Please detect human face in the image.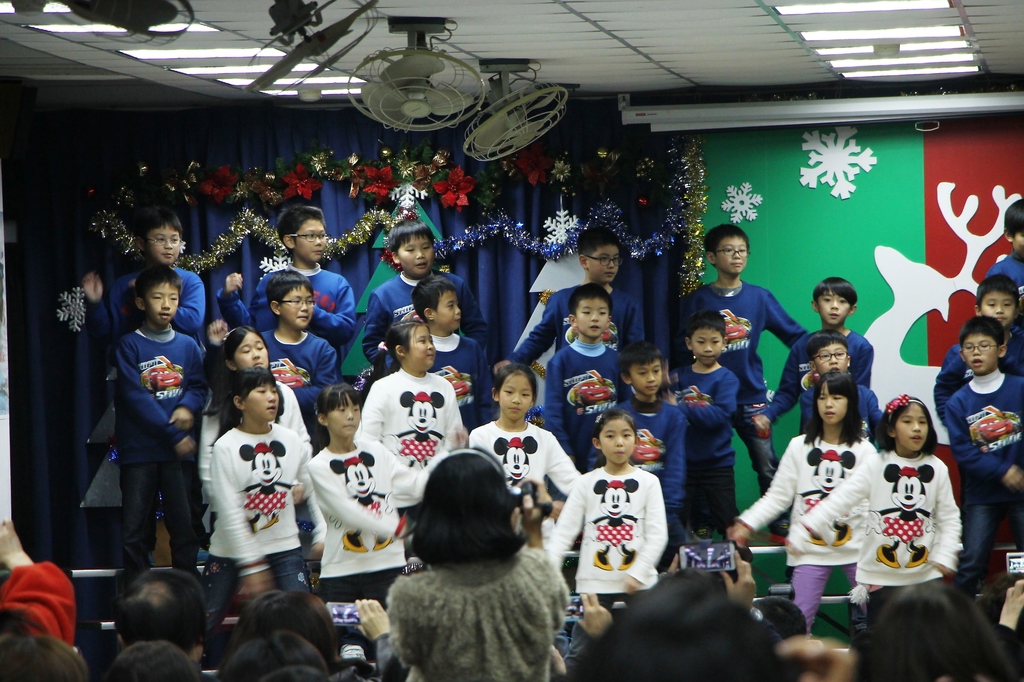
l=717, t=240, r=747, b=278.
